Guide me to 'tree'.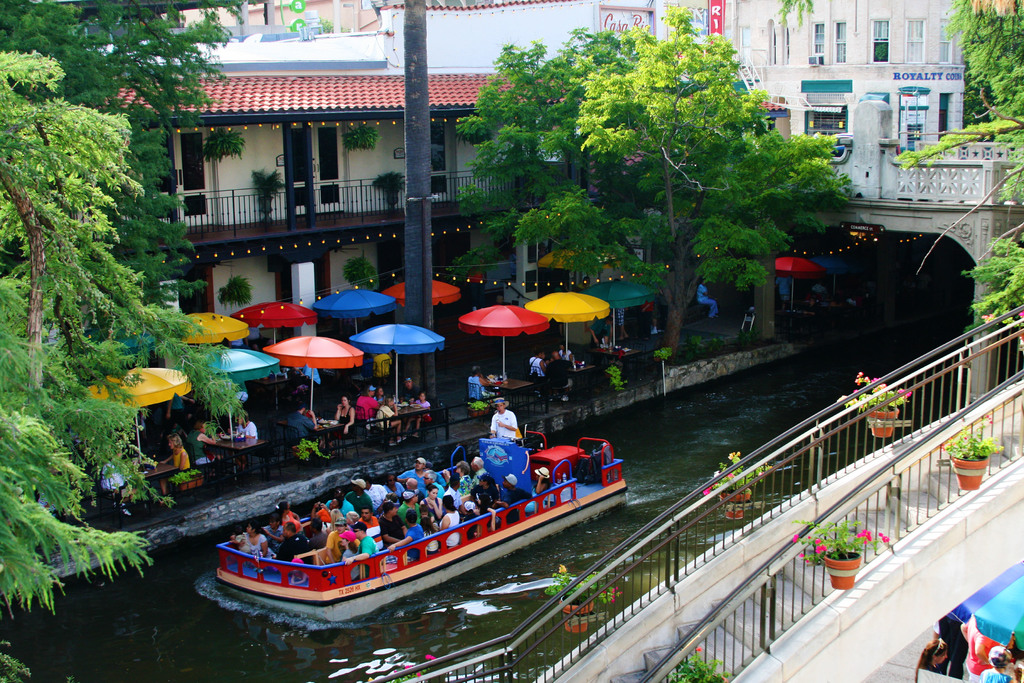
Guidance: [x1=449, y1=45, x2=739, y2=380].
